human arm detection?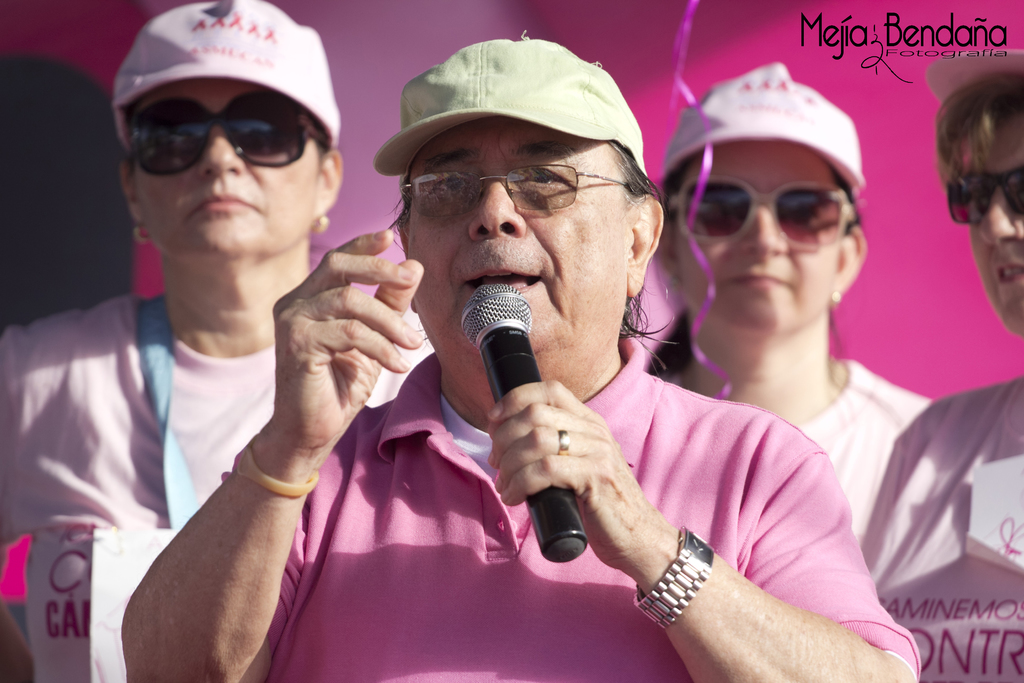
[843,381,970,679]
